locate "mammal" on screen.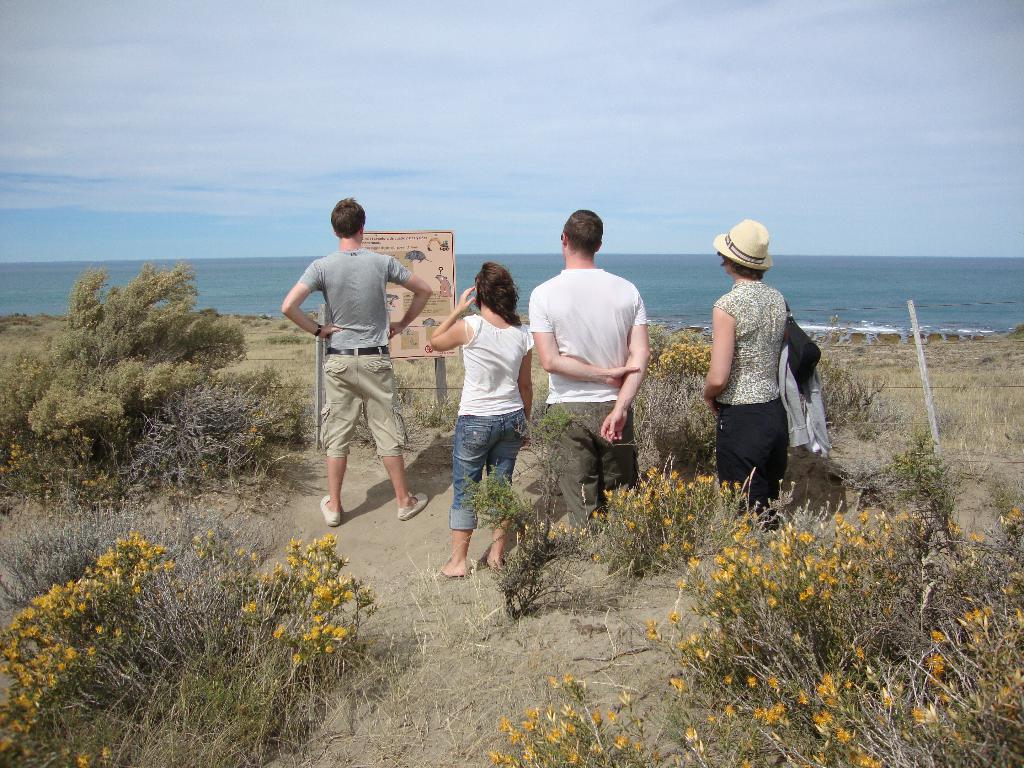
On screen at 438,274,451,296.
